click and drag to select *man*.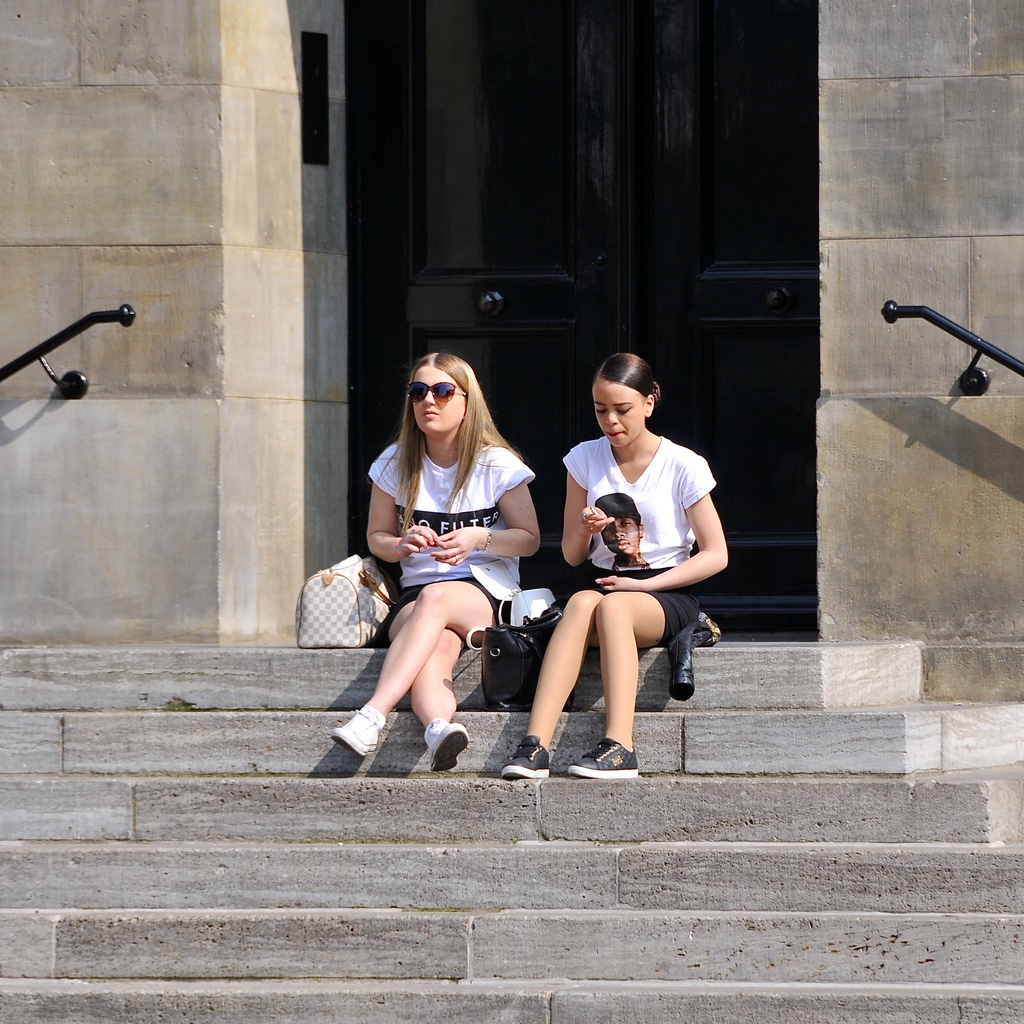
Selection: box=[585, 492, 663, 576].
